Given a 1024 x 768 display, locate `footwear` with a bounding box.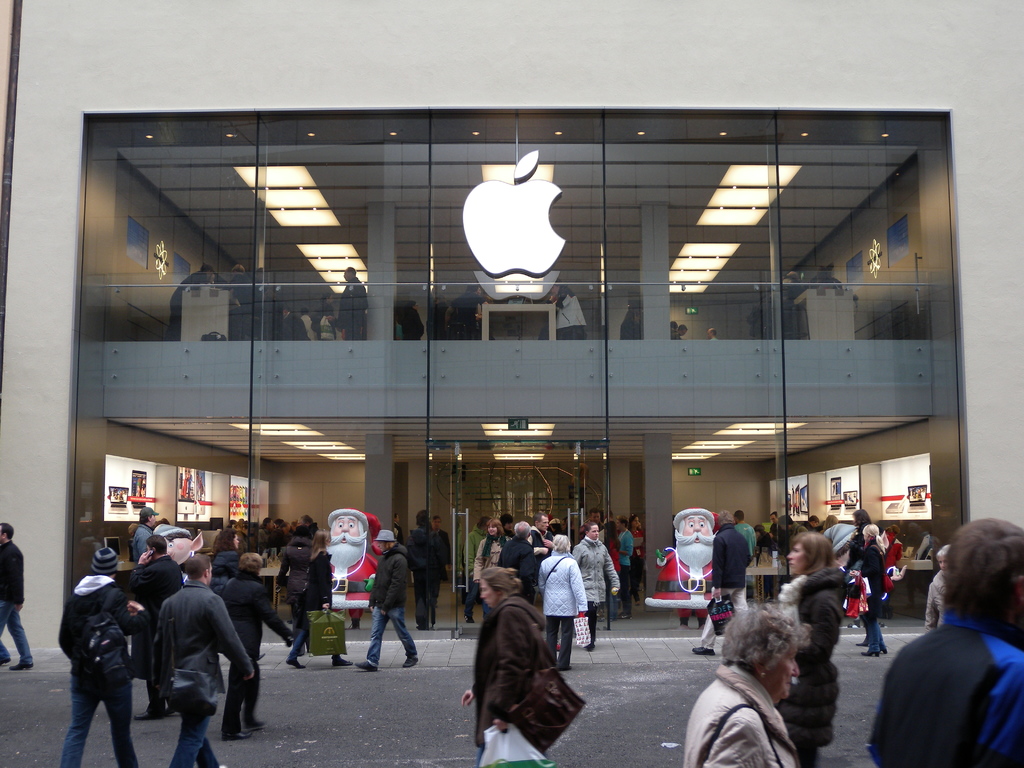
Located: 8/662/36/669.
